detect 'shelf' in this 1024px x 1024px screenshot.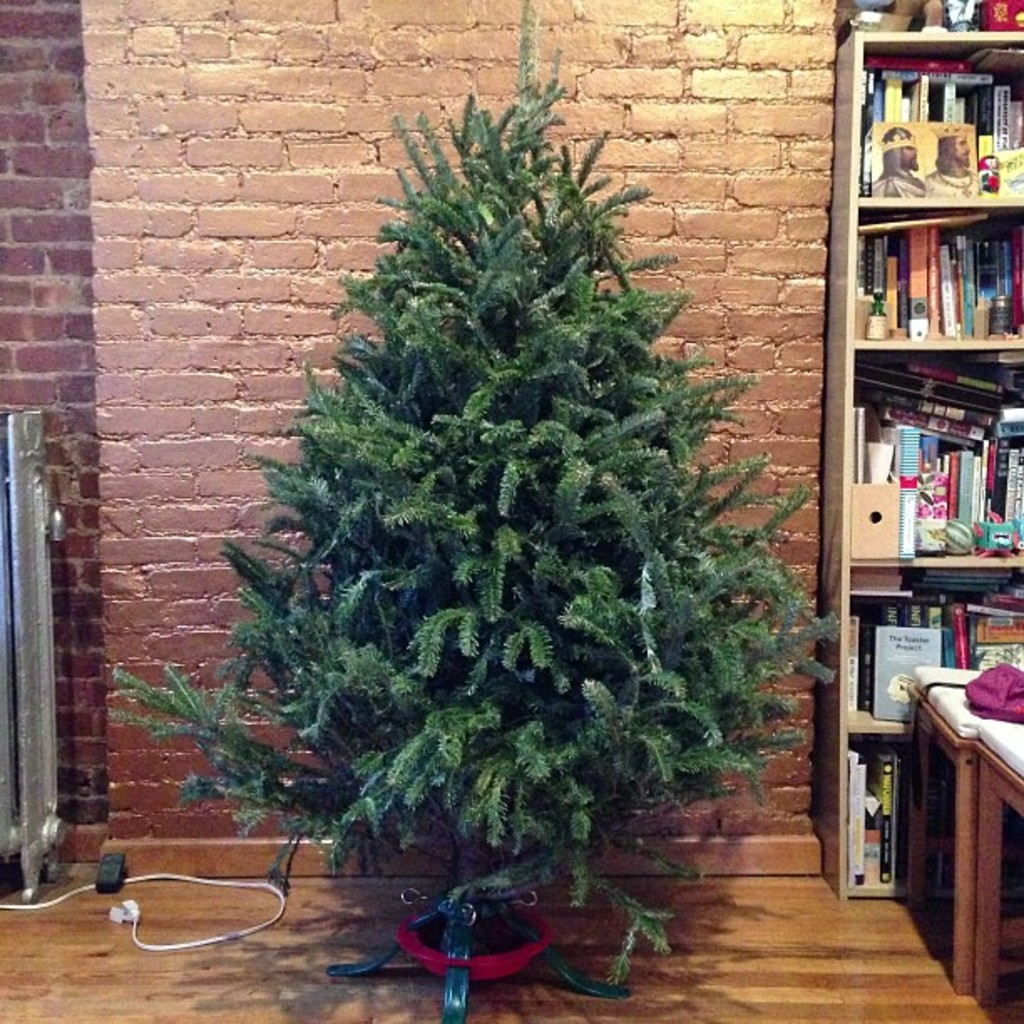
Detection: <region>843, 345, 1022, 572</region>.
